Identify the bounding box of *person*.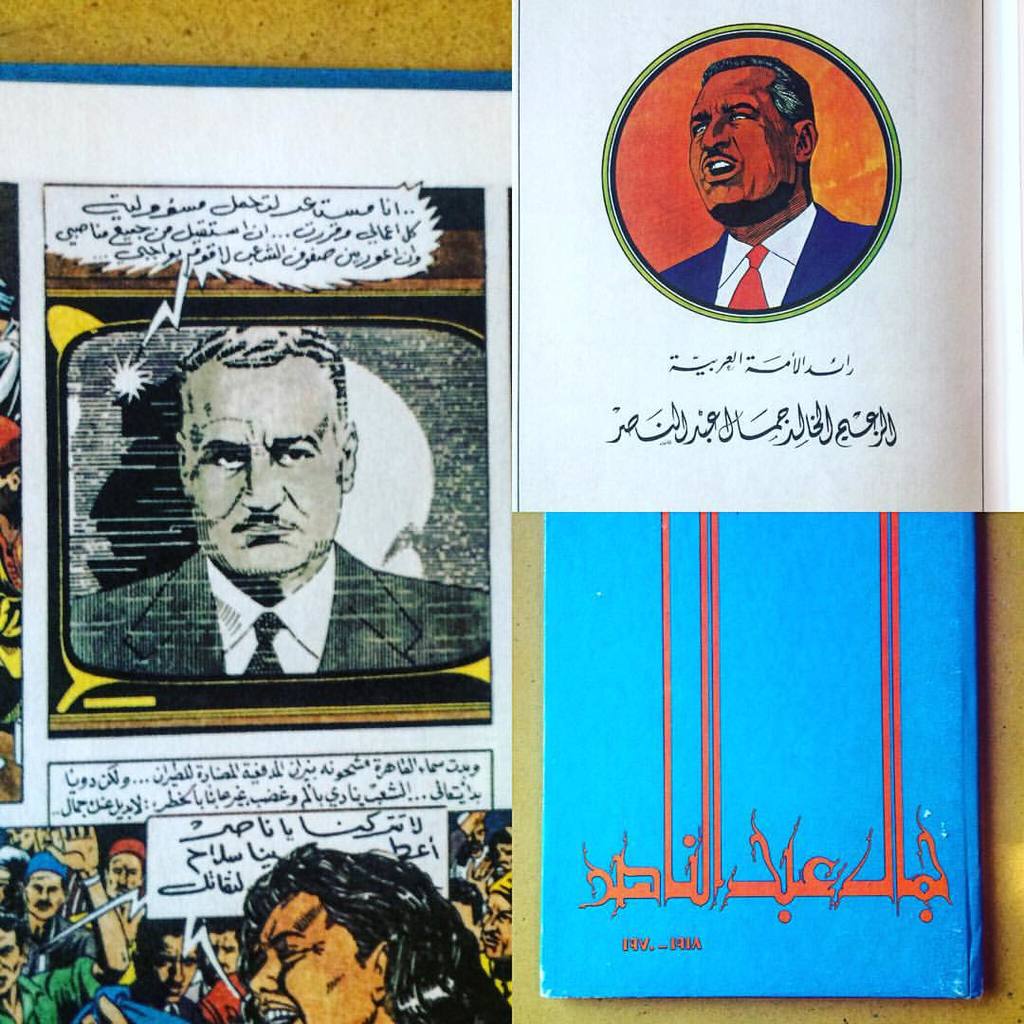
(left=75, top=329, right=487, bottom=676).
